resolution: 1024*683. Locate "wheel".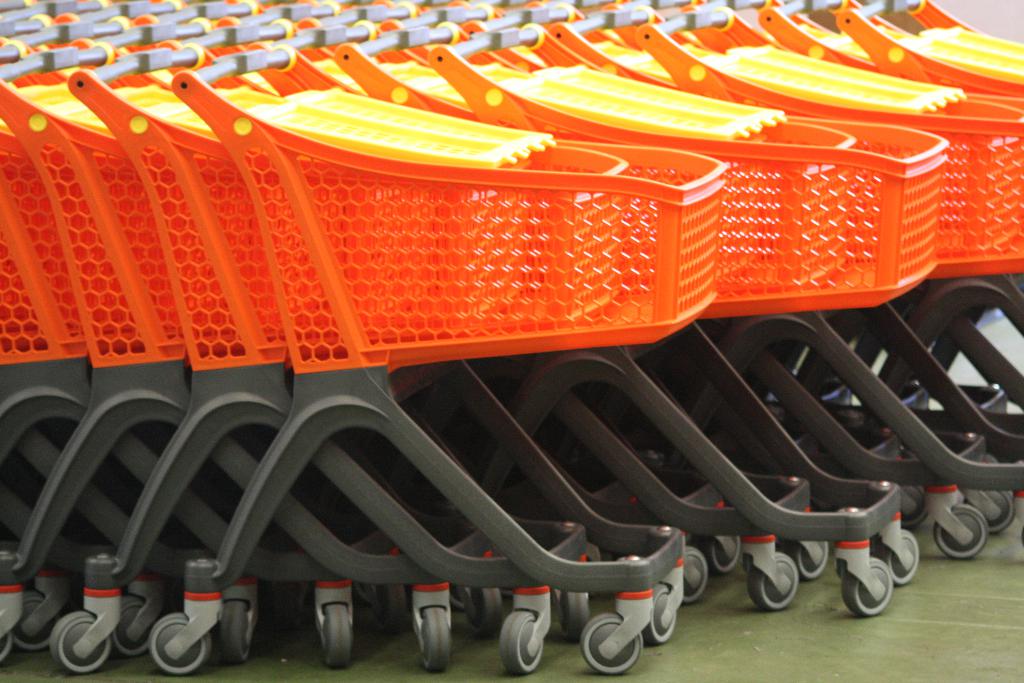
15, 591, 61, 650.
